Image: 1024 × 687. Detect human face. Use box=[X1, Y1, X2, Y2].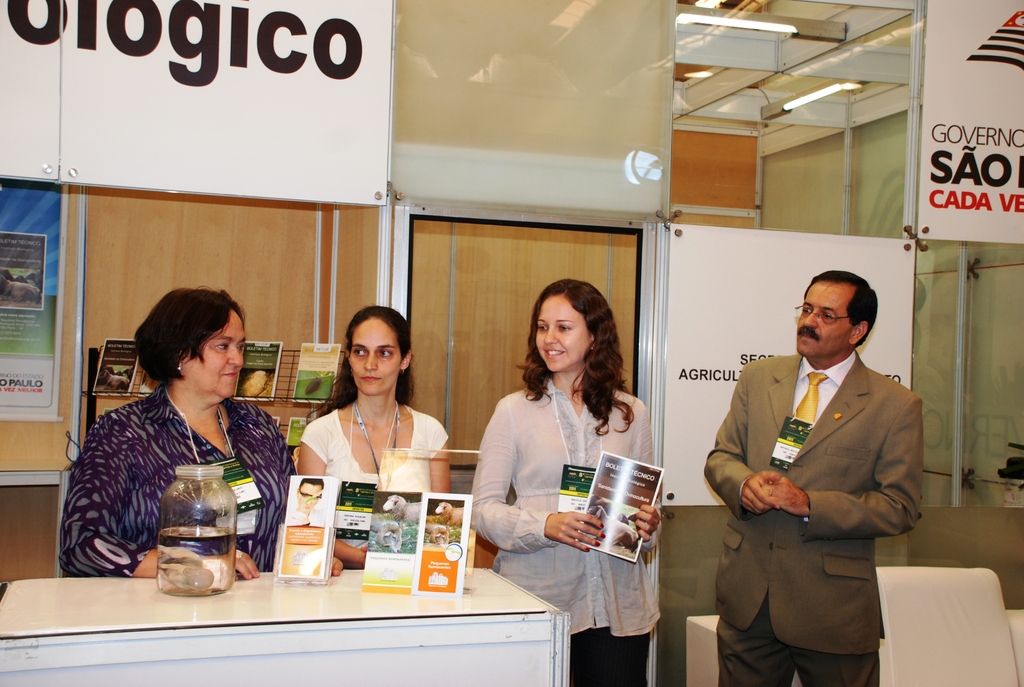
box=[186, 313, 248, 400].
